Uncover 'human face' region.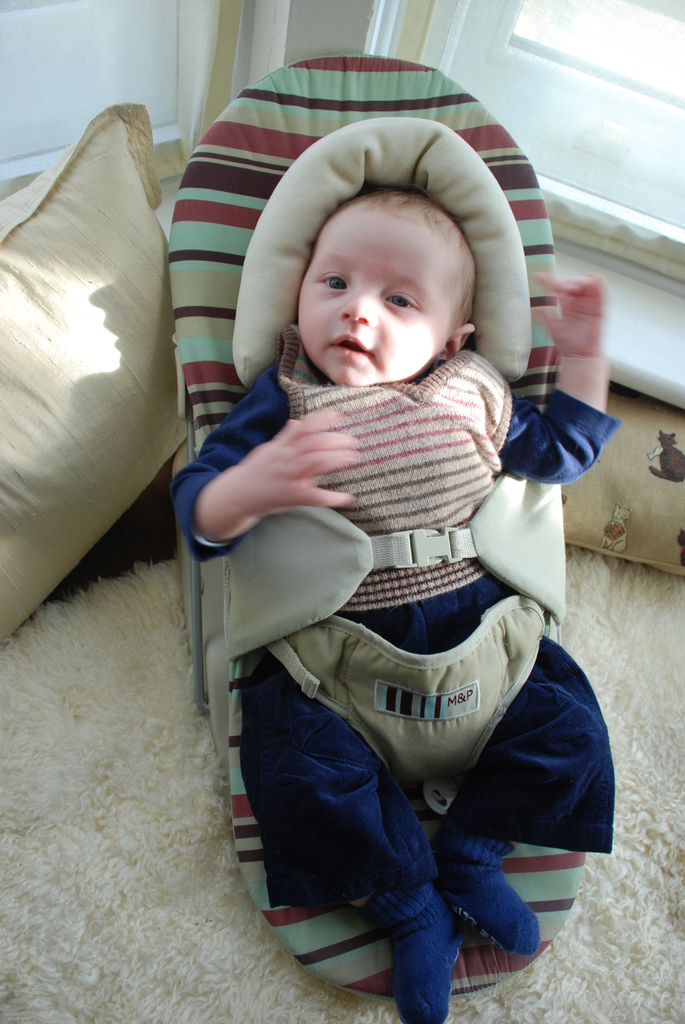
Uncovered: 288/200/472/378.
